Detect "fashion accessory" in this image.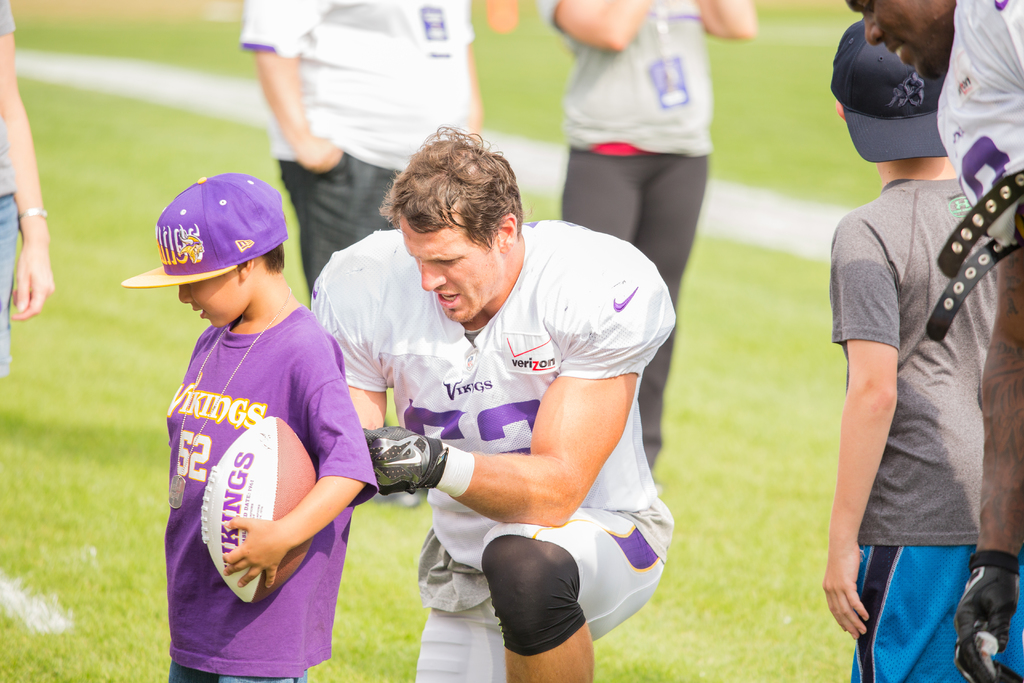
Detection: (170, 295, 294, 506).
